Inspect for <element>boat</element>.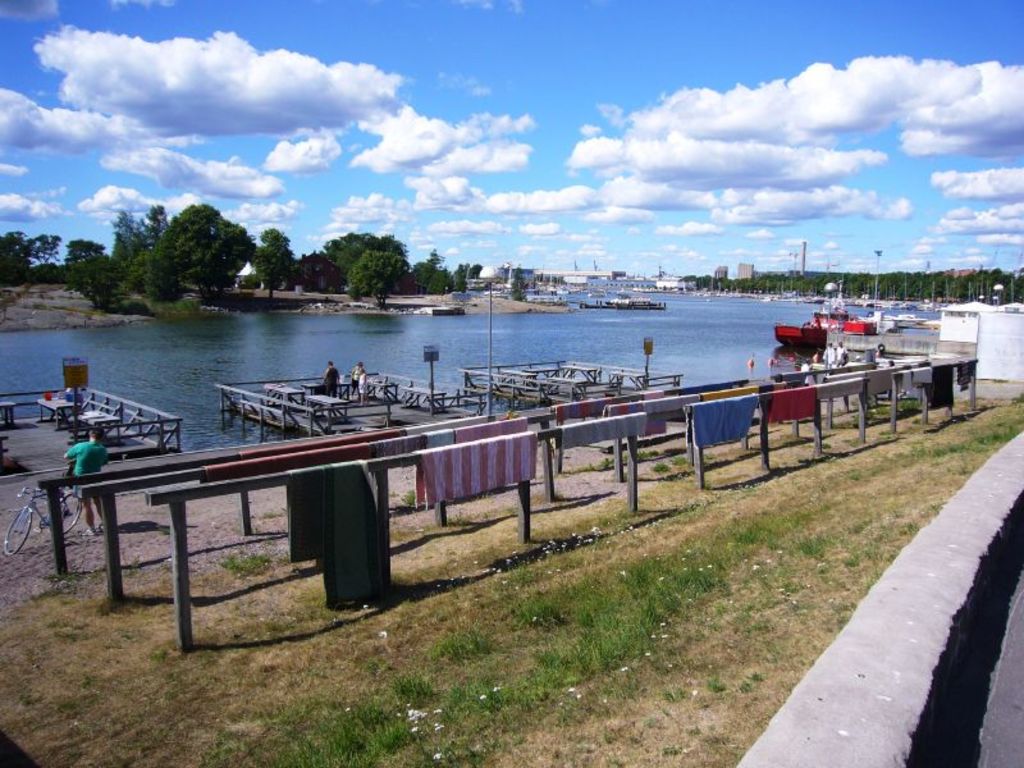
Inspection: <box>801,293,872,344</box>.
